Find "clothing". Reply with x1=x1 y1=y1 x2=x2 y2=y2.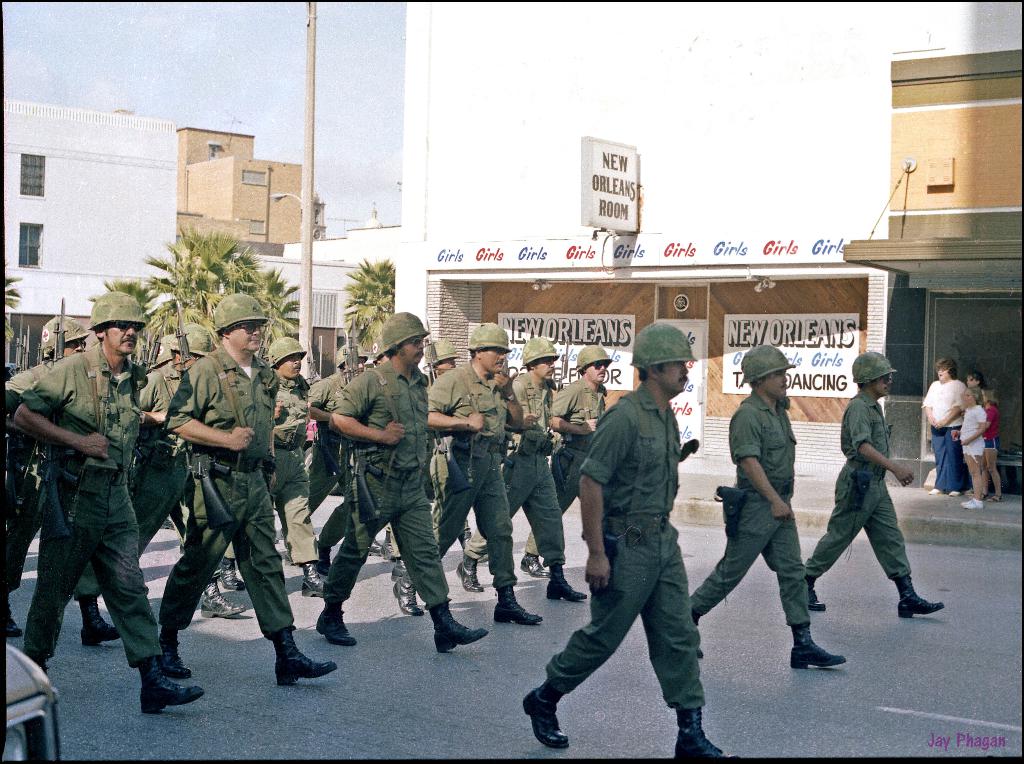
x1=399 y1=354 x2=520 y2=593.
